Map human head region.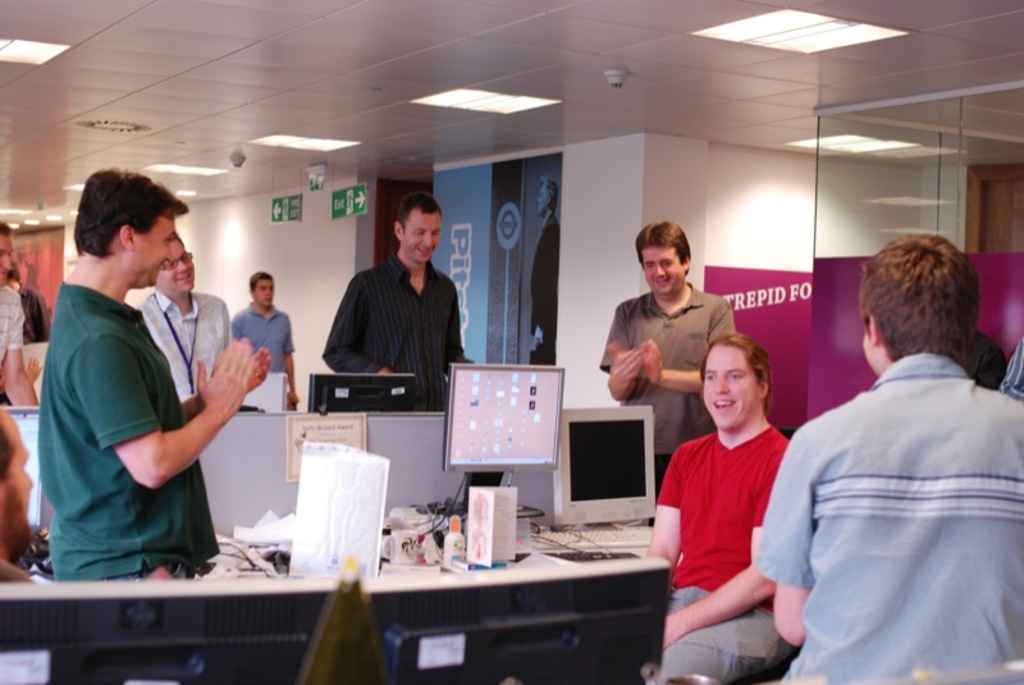
Mapped to box=[0, 403, 35, 547].
